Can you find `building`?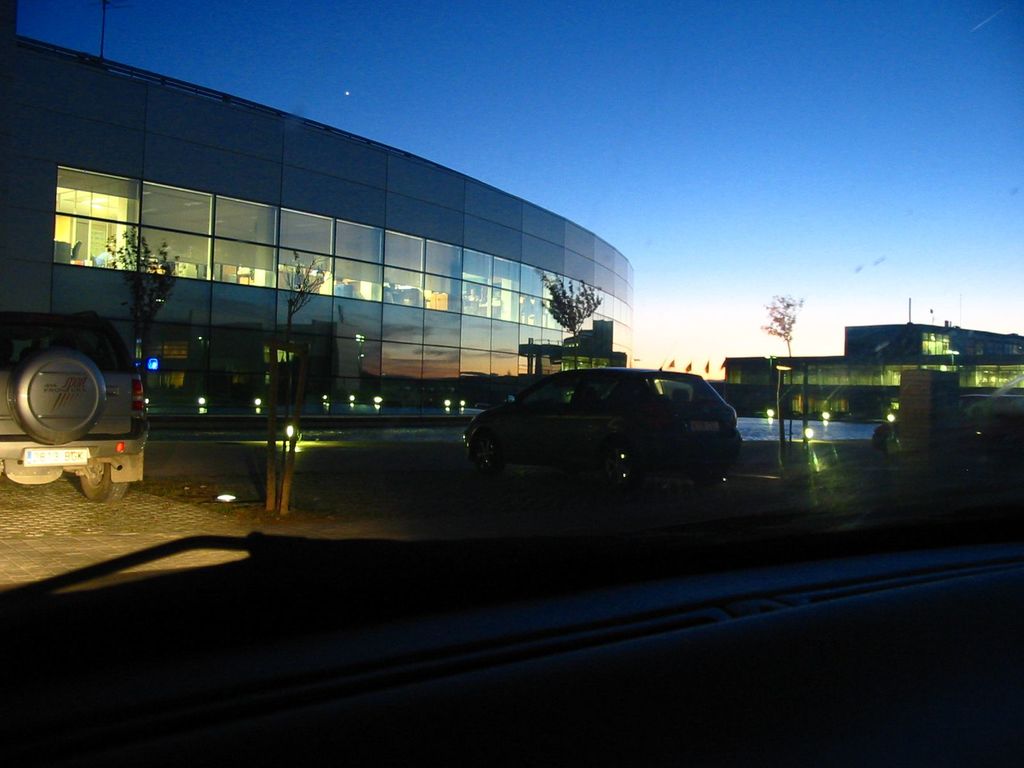
Yes, bounding box: 723, 322, 1023, 421.
